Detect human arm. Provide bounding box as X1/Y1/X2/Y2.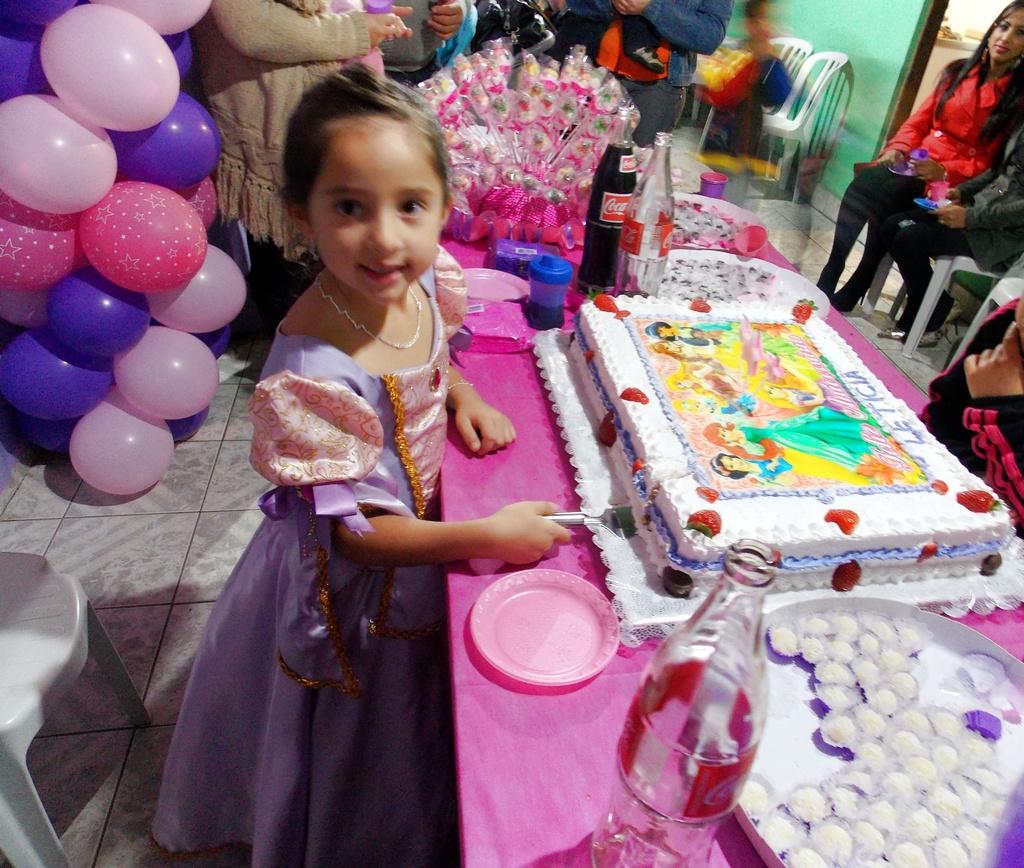
424/0/460/37.
